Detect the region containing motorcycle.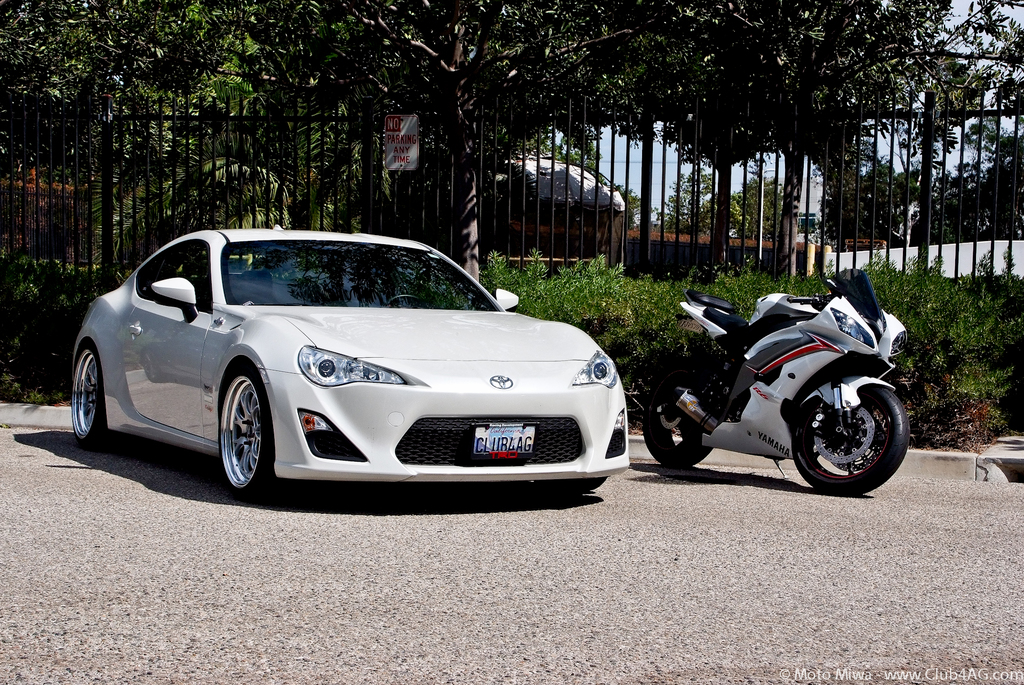
638:270:908:498.
